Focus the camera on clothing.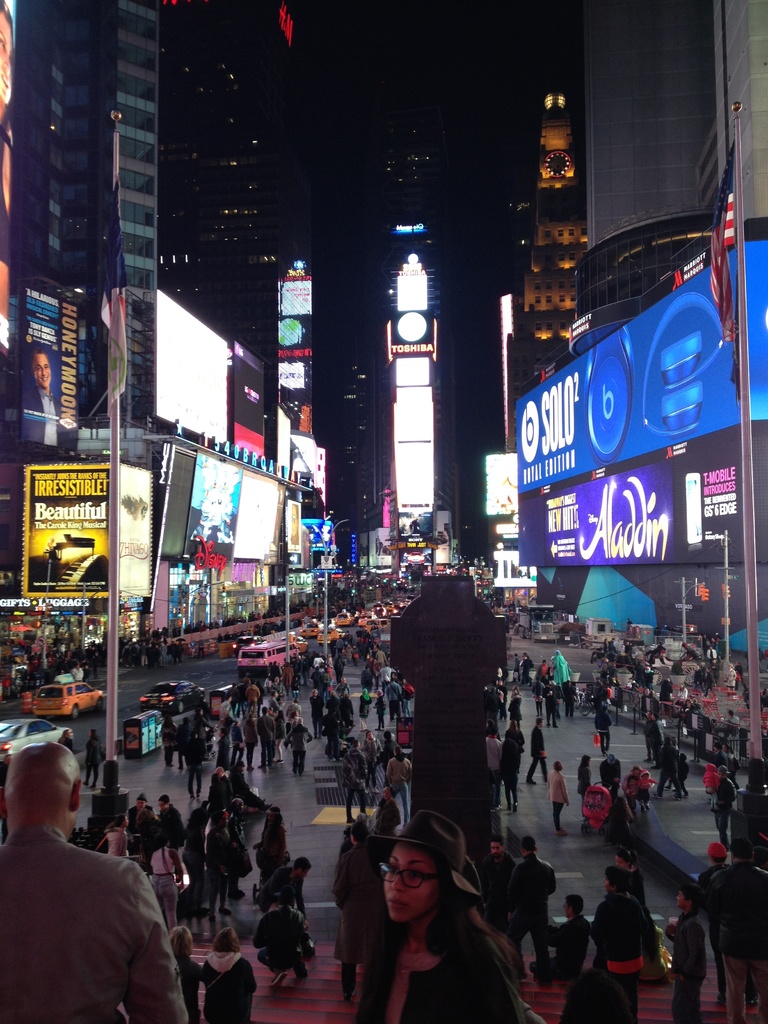
Focus region: 8 801 191 1021.
